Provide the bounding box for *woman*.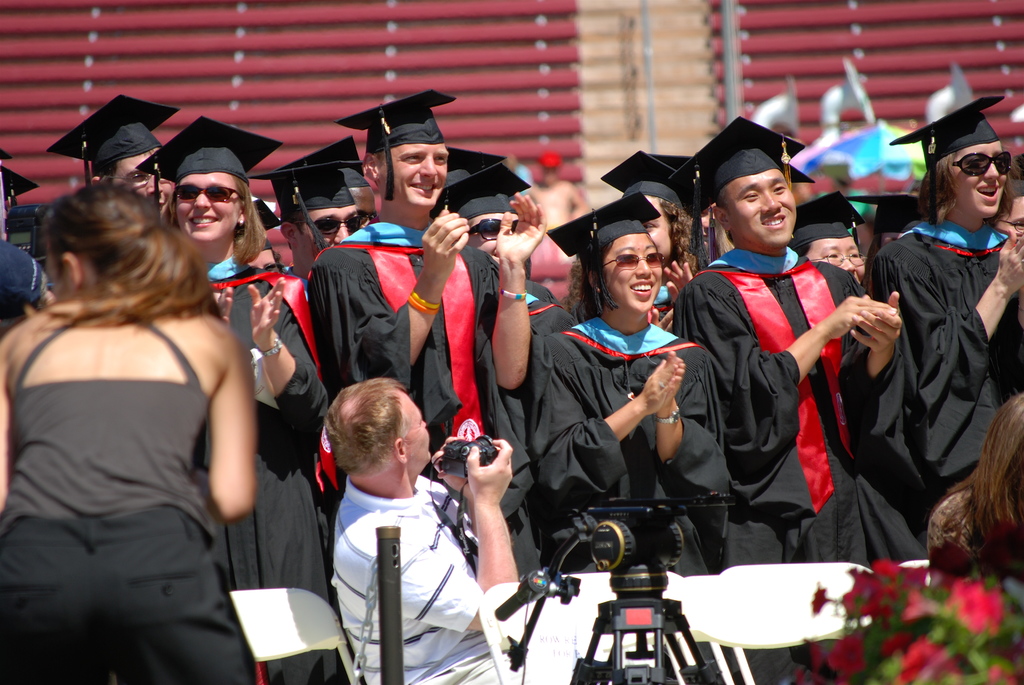
<bbox>795, 188, 869, 287</bbox>.
